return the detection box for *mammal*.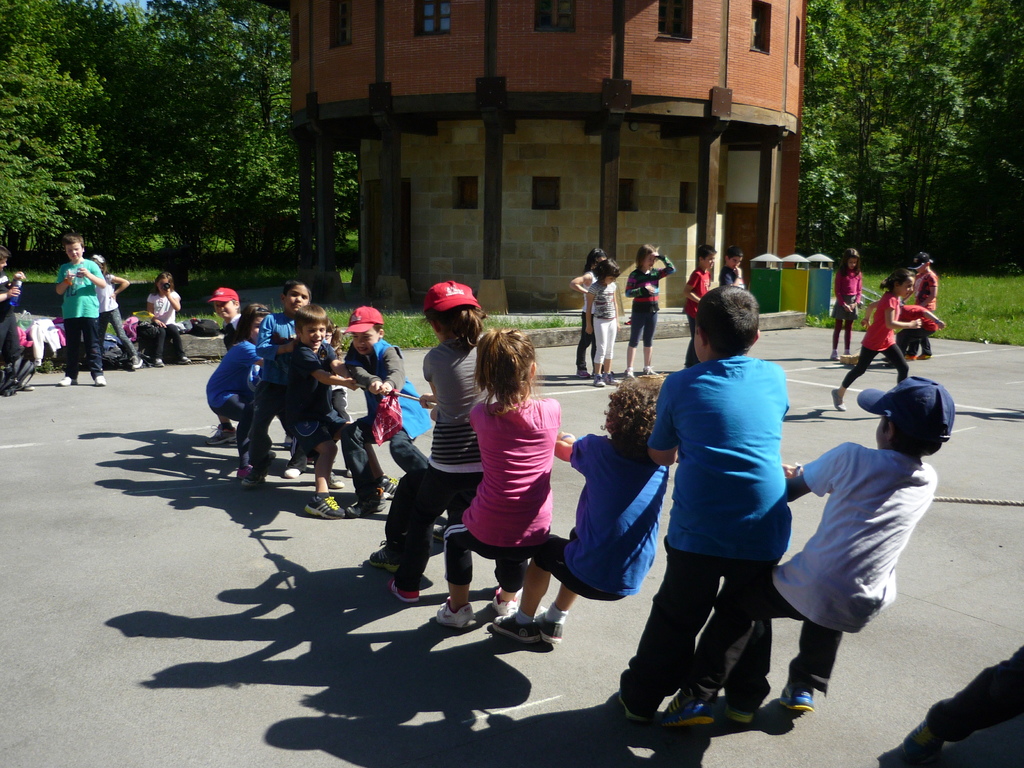
left=570, top=244, right=608, bottom=374.
